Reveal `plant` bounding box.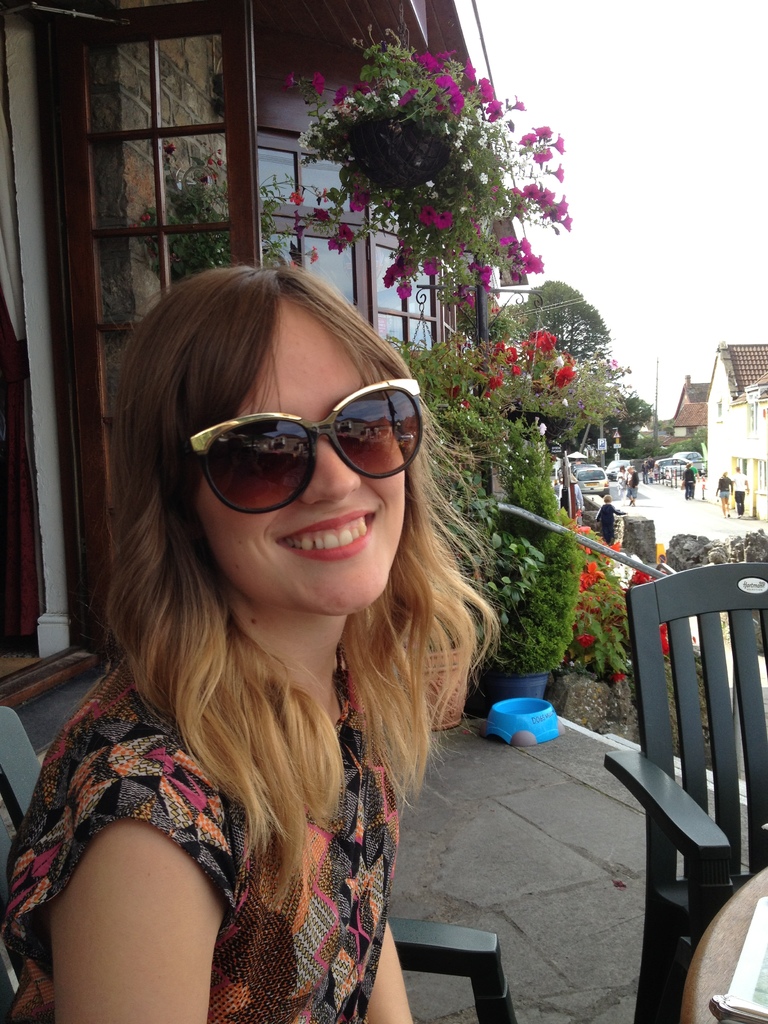
Revealed: <box>127,132,253,271</box>.
